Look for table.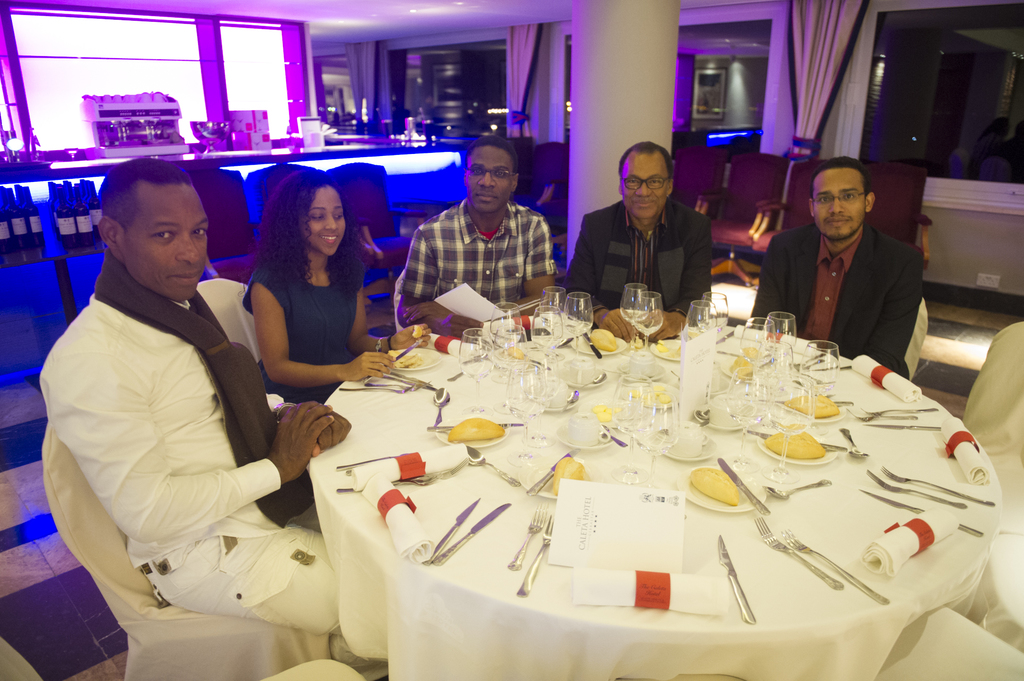
Found: Rect(309, 321, 993, 680).
